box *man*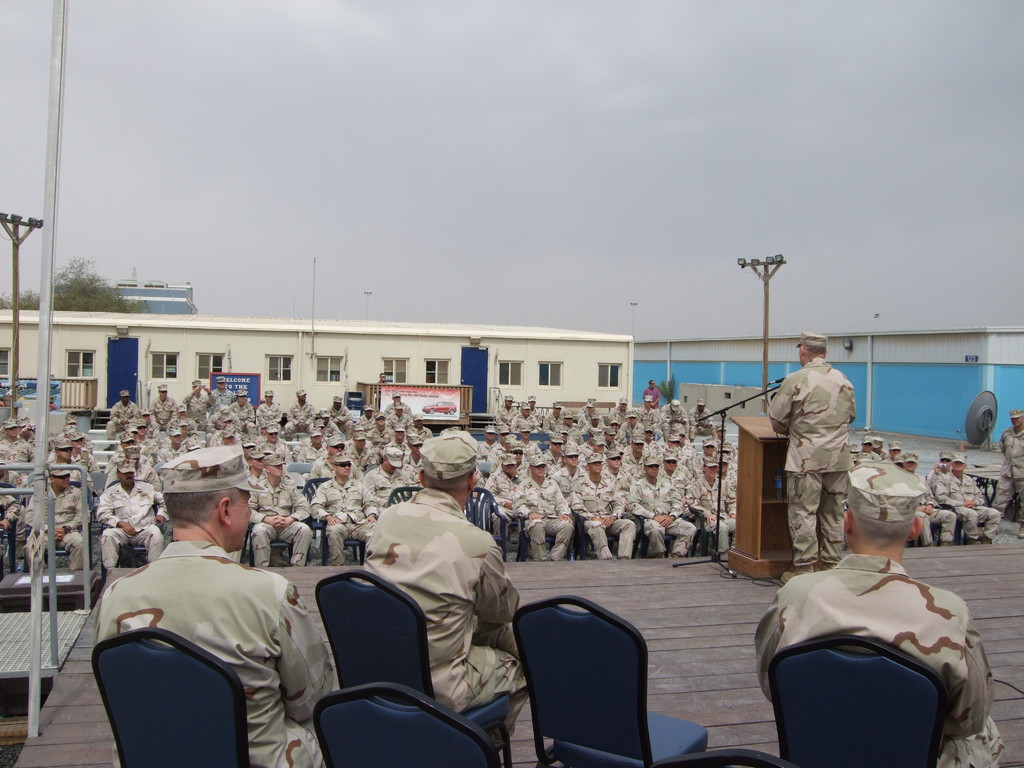
86/460/343/764
